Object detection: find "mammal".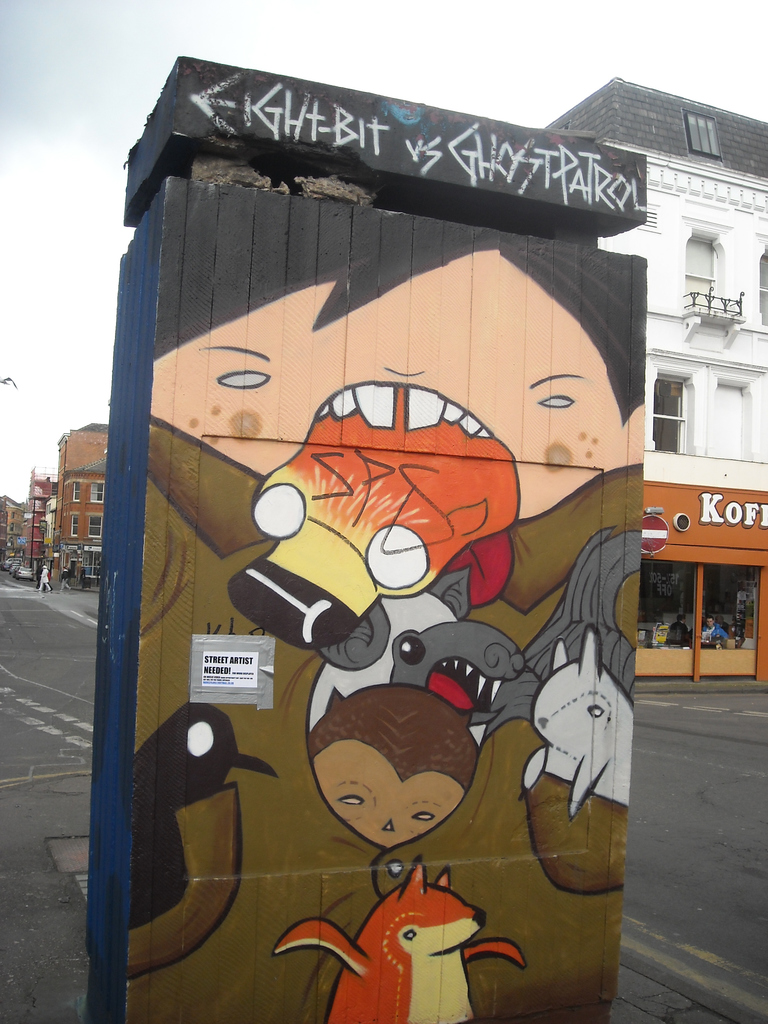
select_region(667, 614, 688, 646).
